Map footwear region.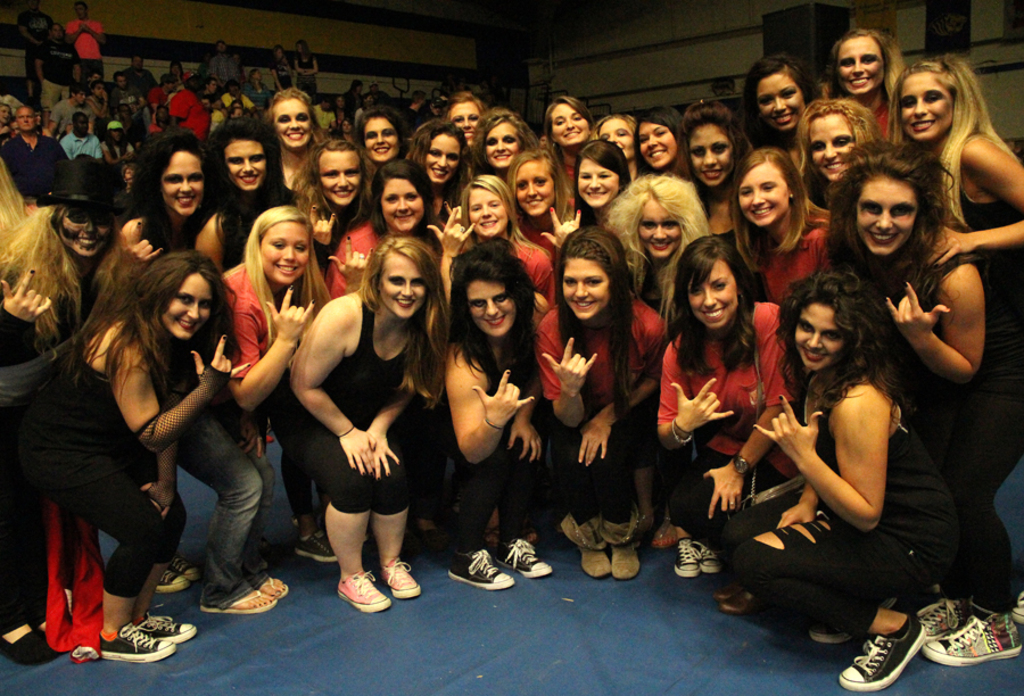
Mapped to bbox(298, 535, 337, 556).
